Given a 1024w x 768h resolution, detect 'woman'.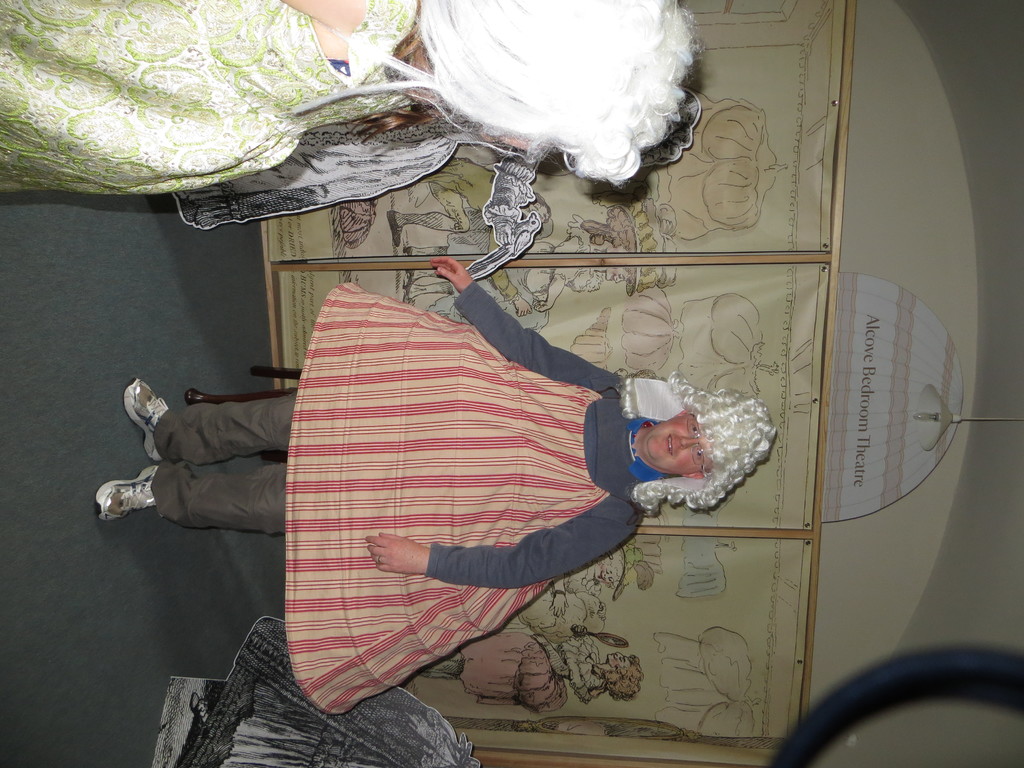
0:0:703:211.
